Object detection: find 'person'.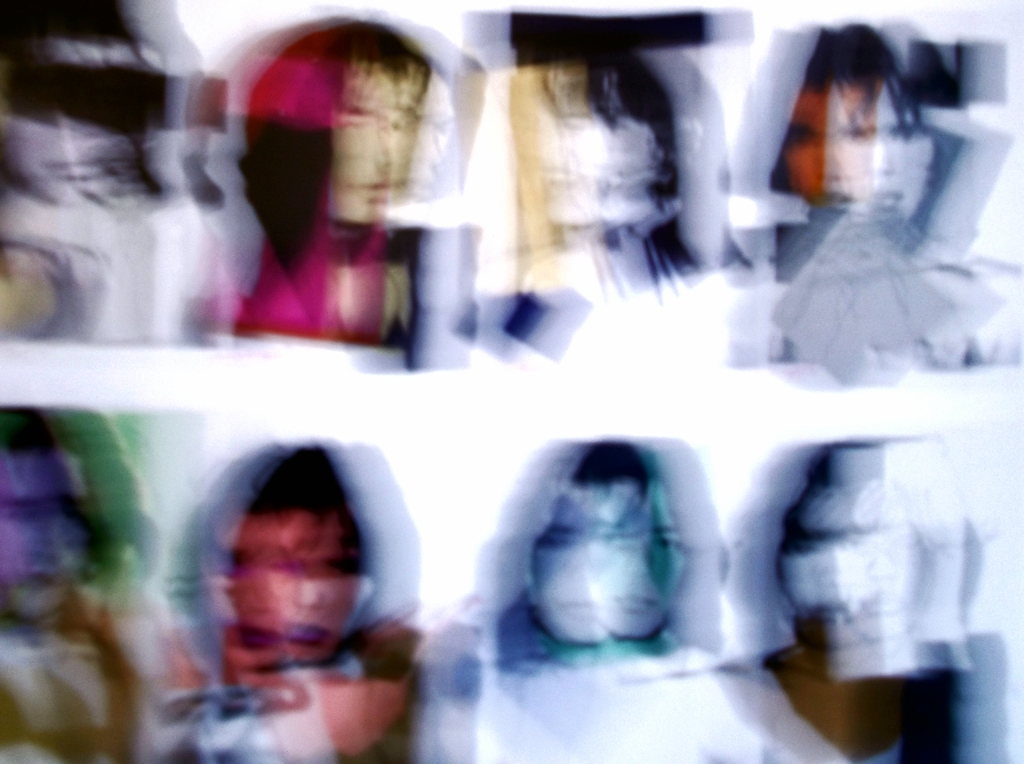
bbox=[230, 10, 458, 360].
